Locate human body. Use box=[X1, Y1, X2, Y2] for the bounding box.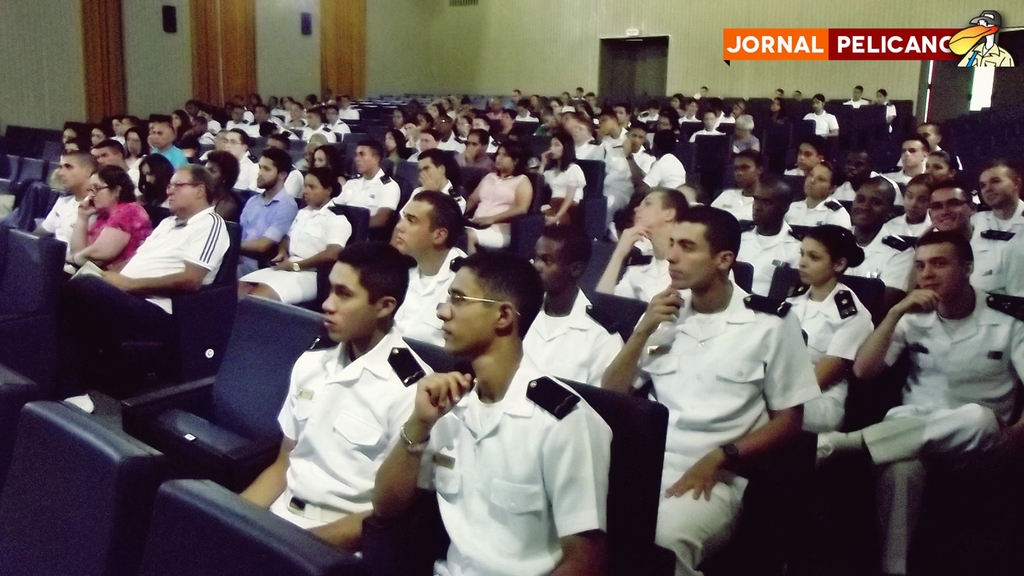
box=[838, 83, 868, 112].
